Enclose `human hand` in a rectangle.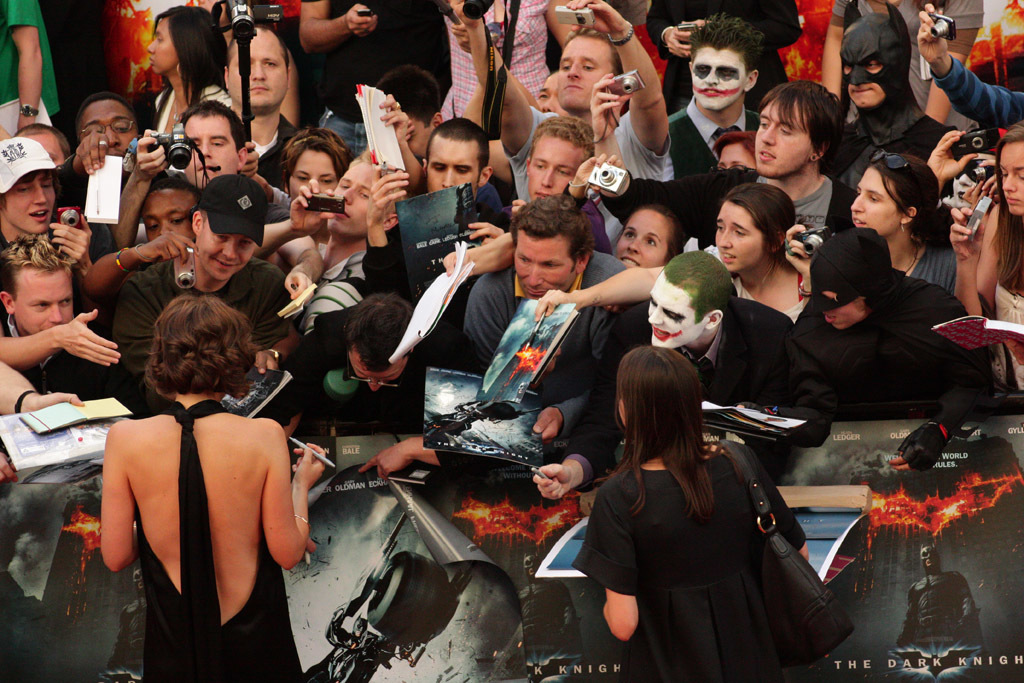
<box>979,155,1003,203</box>.
